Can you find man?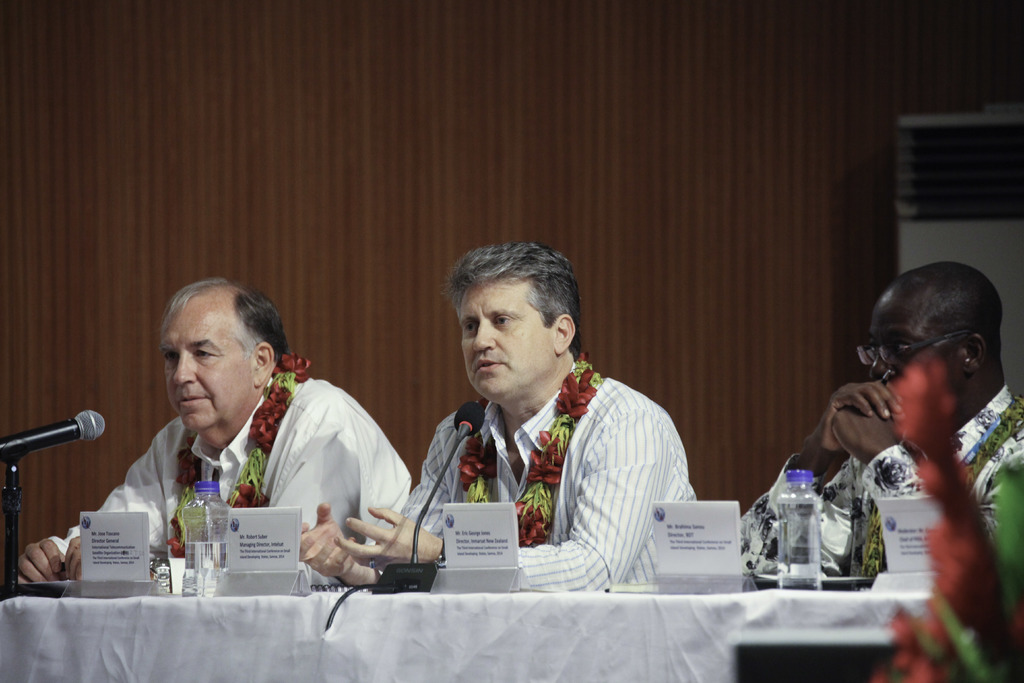
Yes, bounding box: <bbox>16, 277, 413, 595</bbox>.
